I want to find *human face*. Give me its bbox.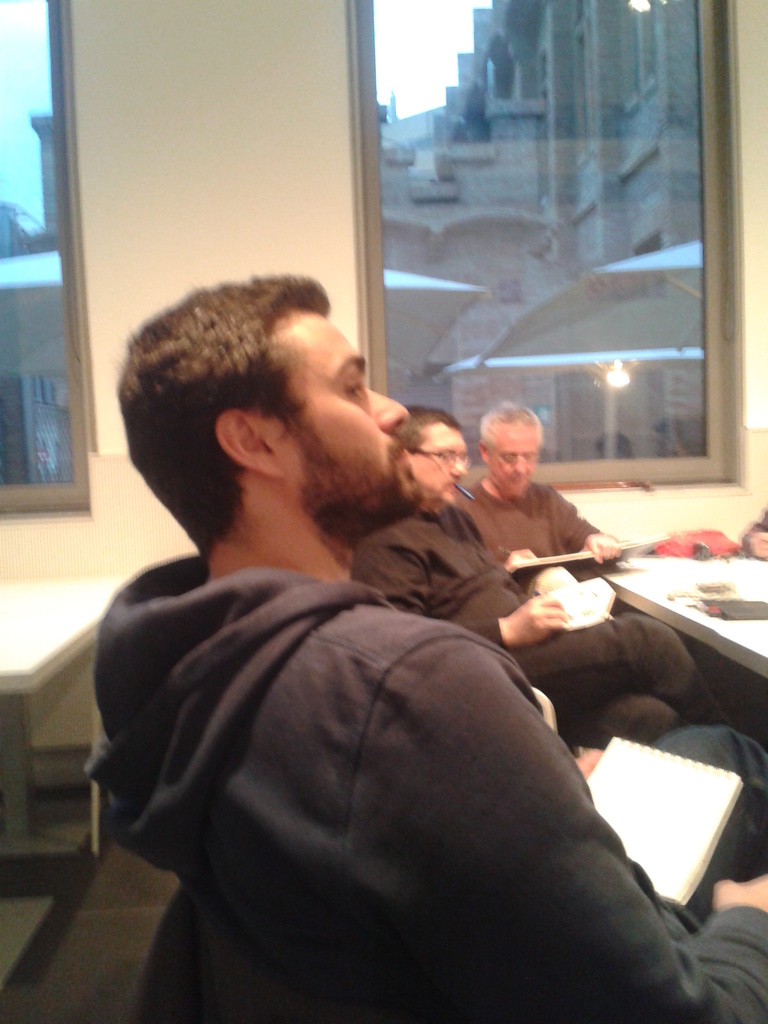
275:296:436:508.
